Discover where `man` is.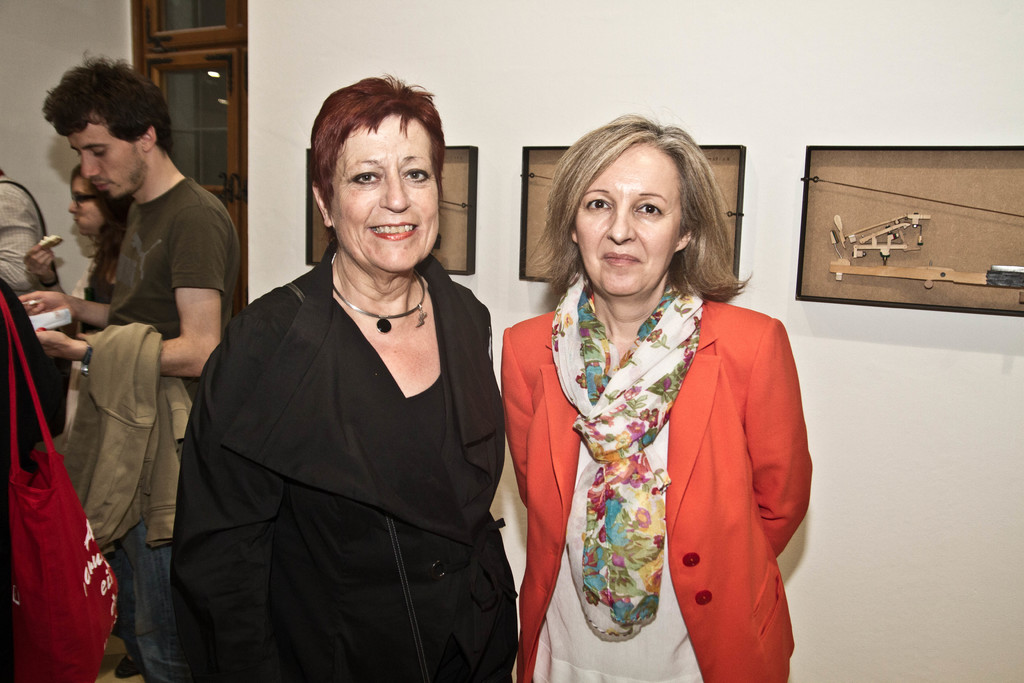
Discovered at crop(15, 62, 245, 682).
